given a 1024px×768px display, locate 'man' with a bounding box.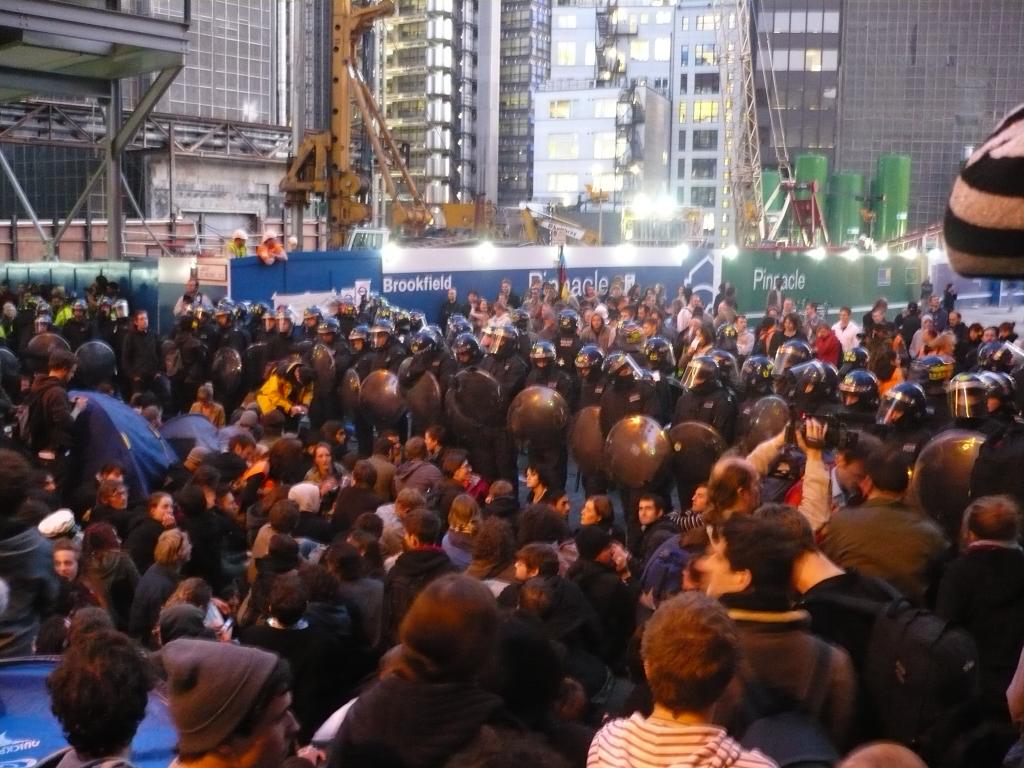
Located: crop(392, 440, 451, 488).
